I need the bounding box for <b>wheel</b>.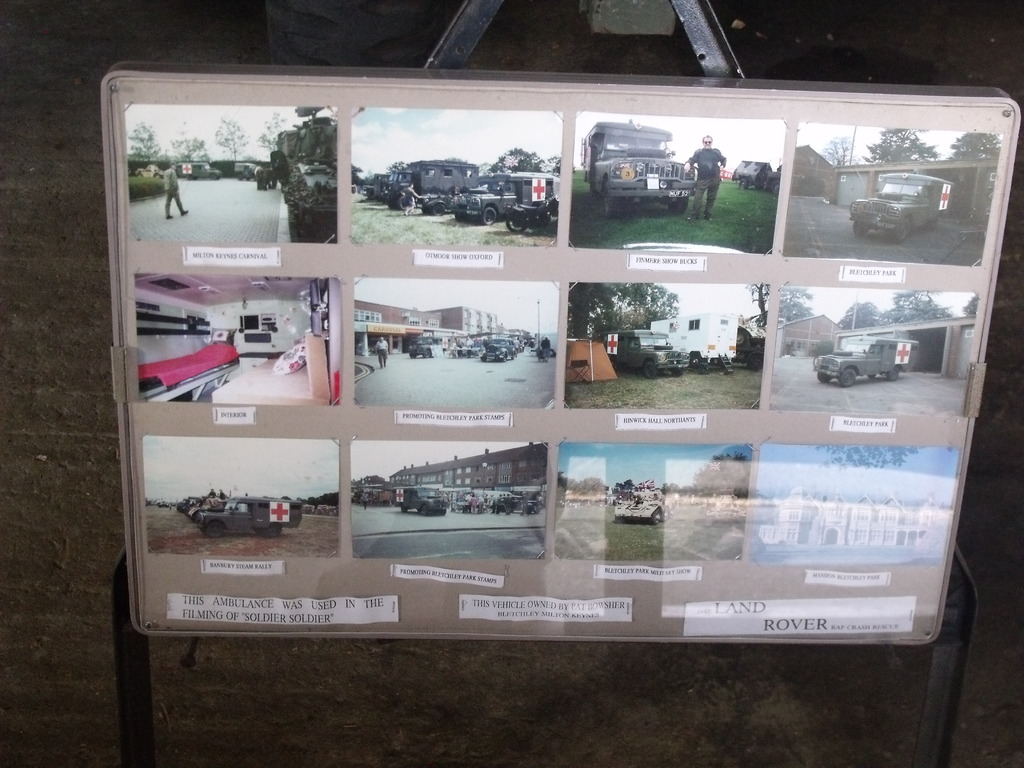
Here it is: (267, 524, 282, 536).
